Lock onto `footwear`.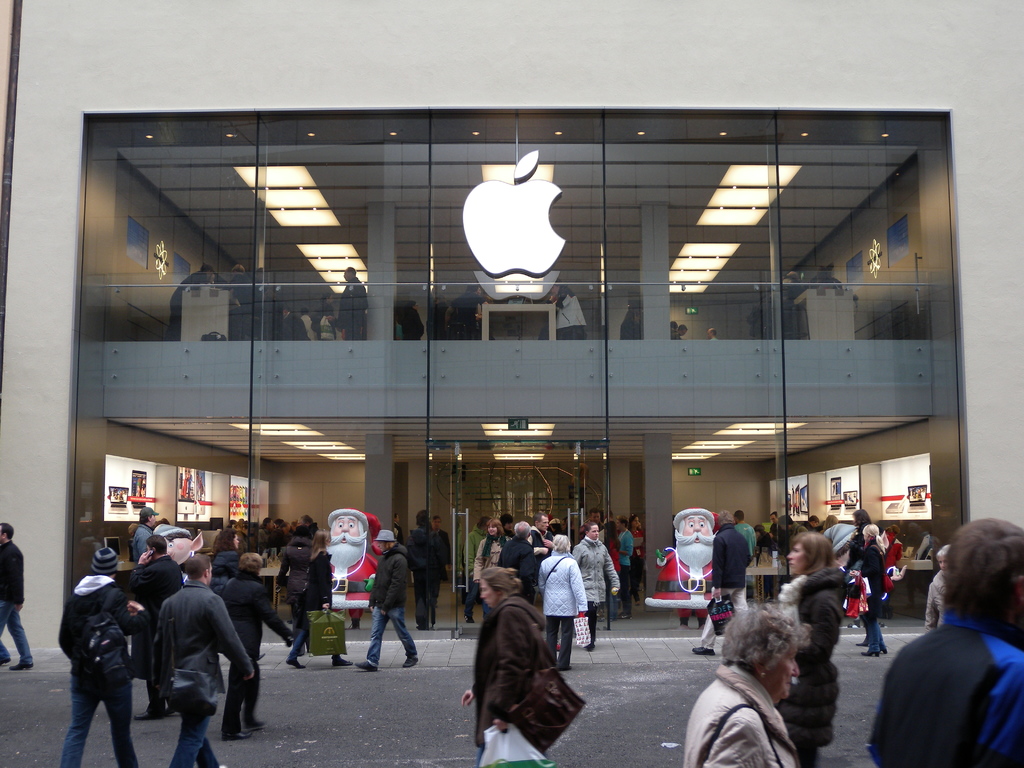
Locked: box(223, 729, 252, 740).
